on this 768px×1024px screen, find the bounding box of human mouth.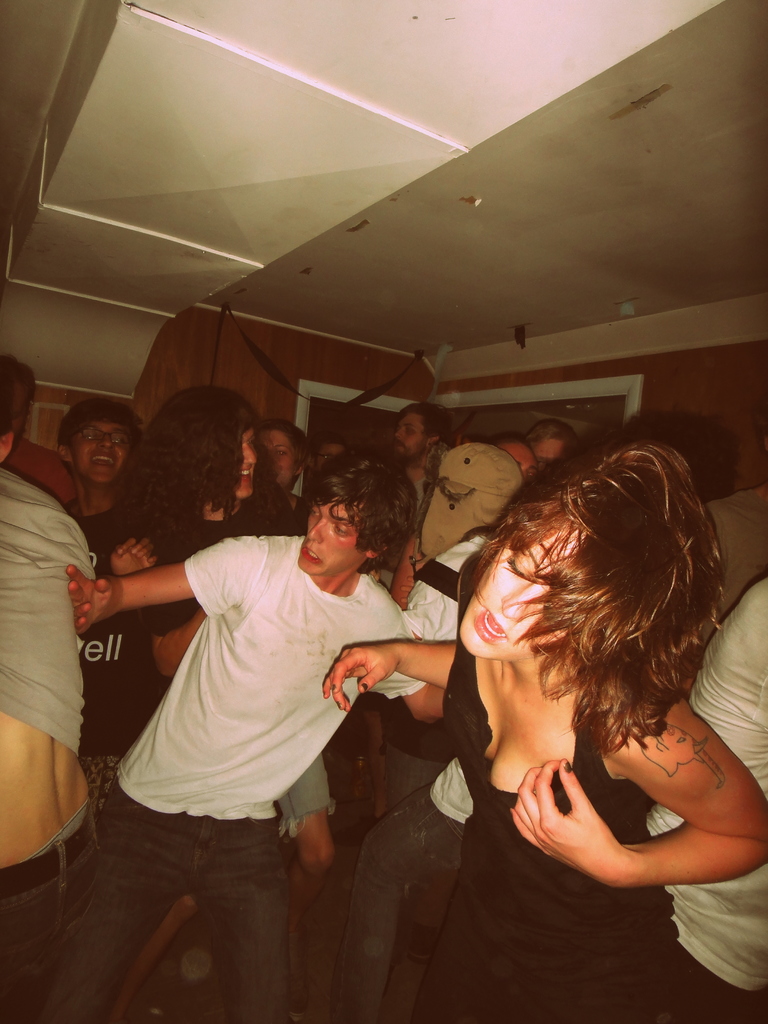
Bounding box: [left=81, top=449, right=121, bottom=468].
